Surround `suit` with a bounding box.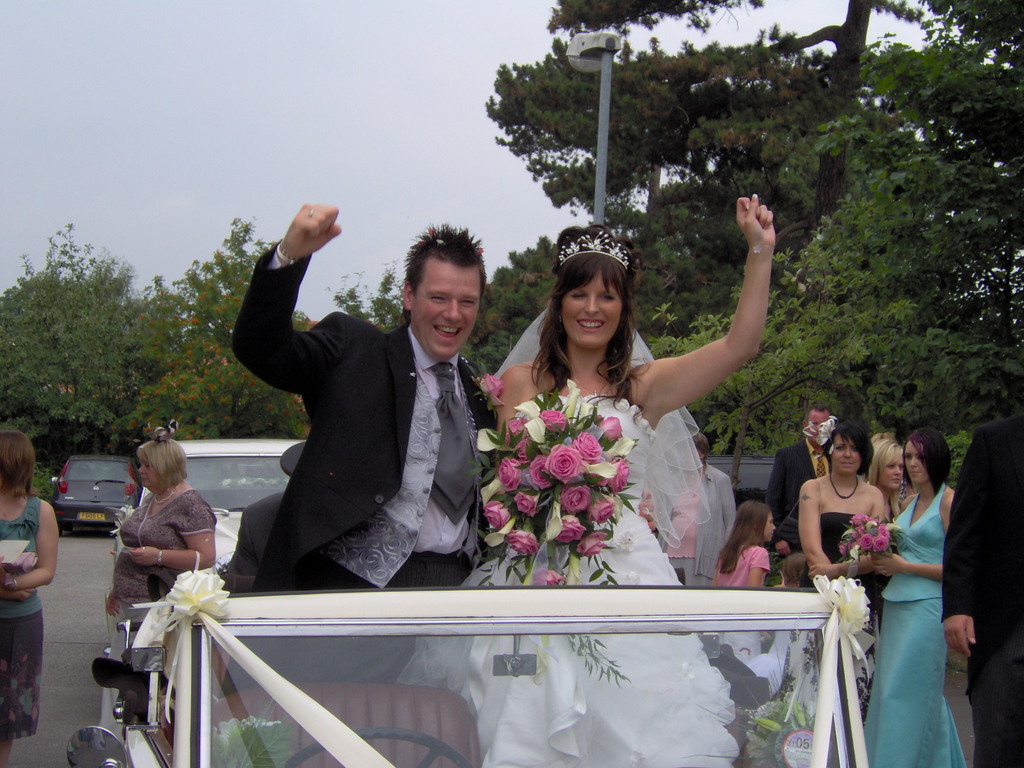
Rect(219, 245, 501, 614).
